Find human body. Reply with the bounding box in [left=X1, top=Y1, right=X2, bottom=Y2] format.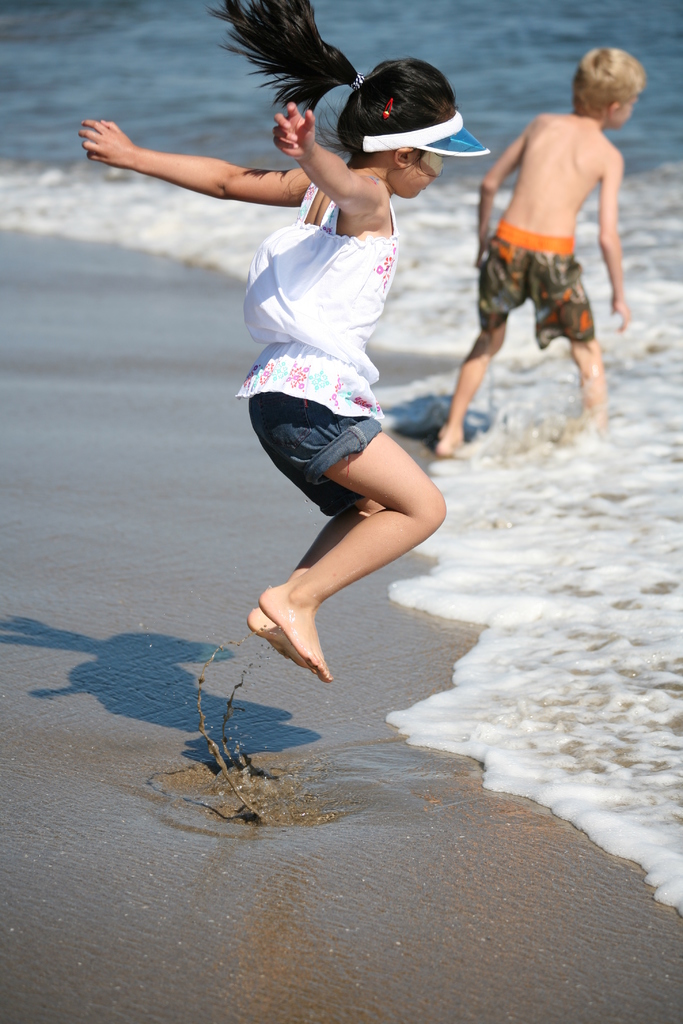
[left=457, top=56, right=645, bottom=440].
